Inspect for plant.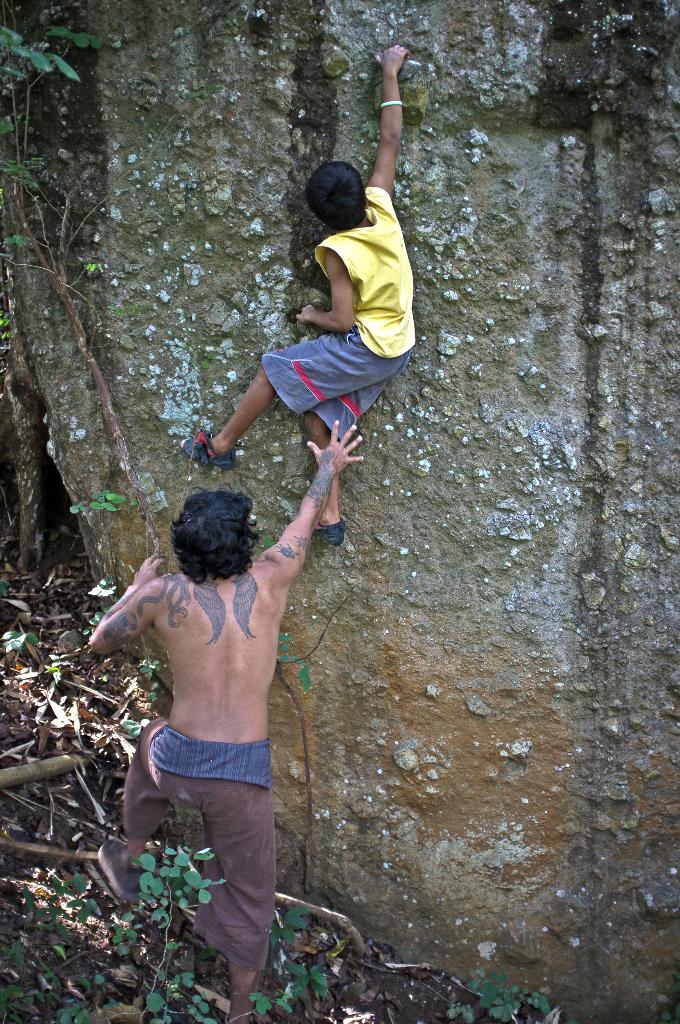
Inspection: rect(469, 961, 552, 1023).
